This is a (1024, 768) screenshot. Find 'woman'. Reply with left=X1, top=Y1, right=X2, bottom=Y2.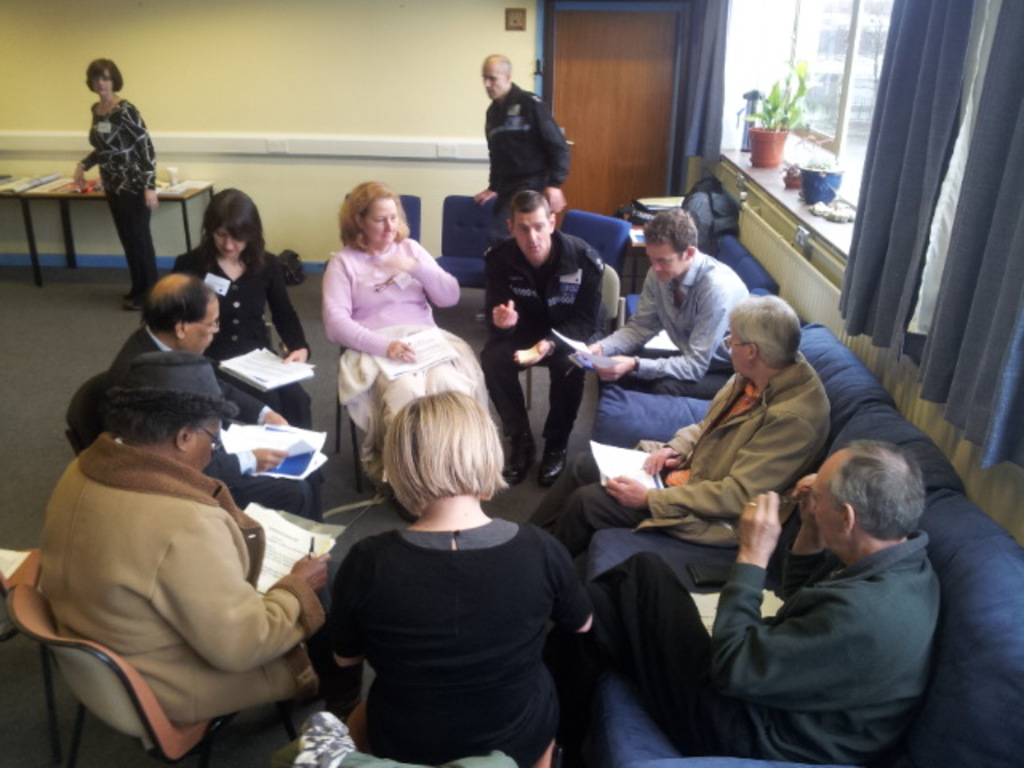
left=155, top=176, right=325, bottom=427.
